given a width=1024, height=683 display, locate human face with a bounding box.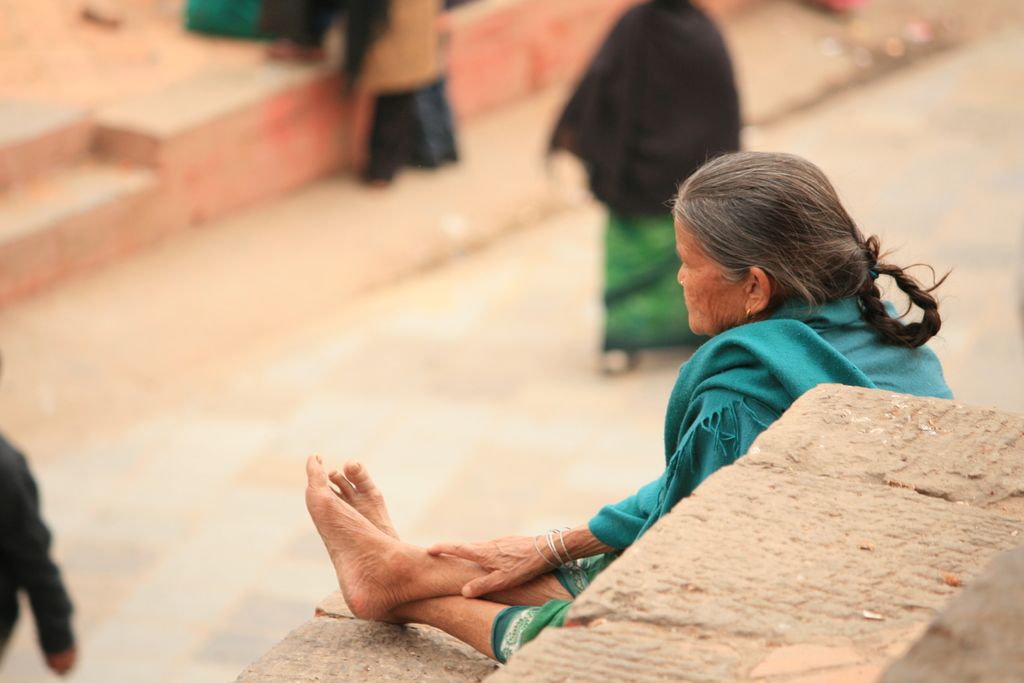
Located: [x1=674, y1=212, x2=745, y2=335].
